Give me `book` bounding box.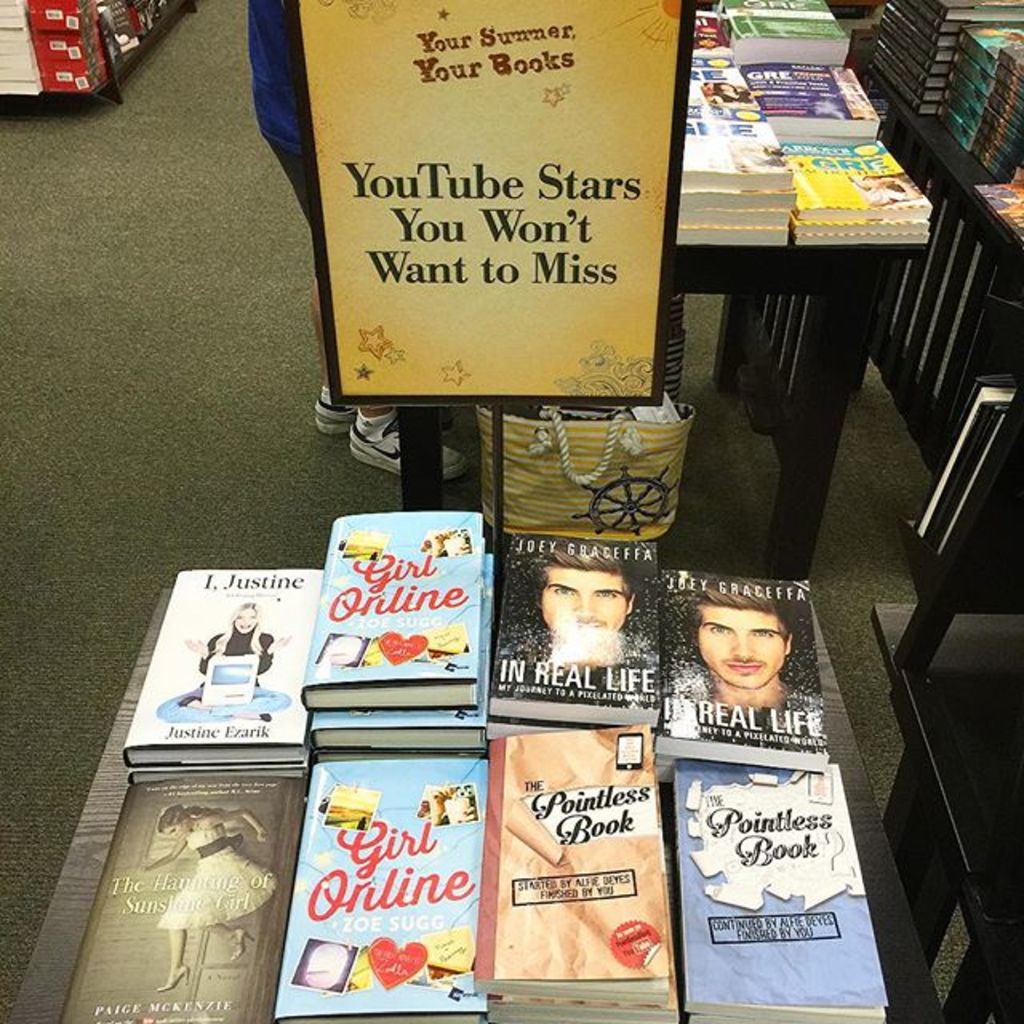
select_region(794, 133, 925, 243).
